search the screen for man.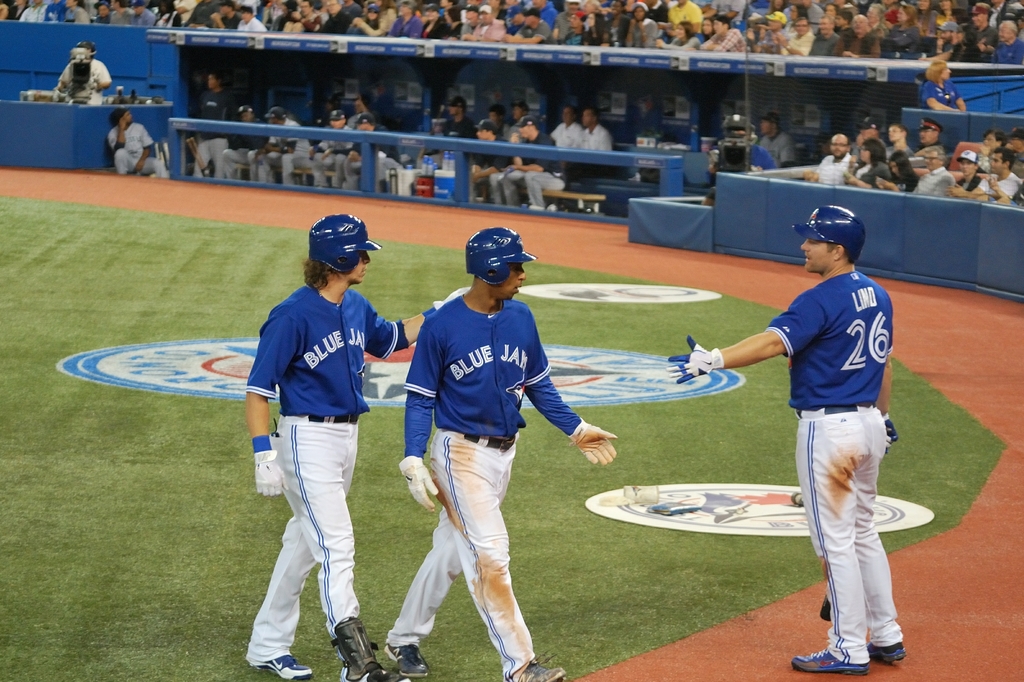
Found at select_region(547, 105, 585, 149).
